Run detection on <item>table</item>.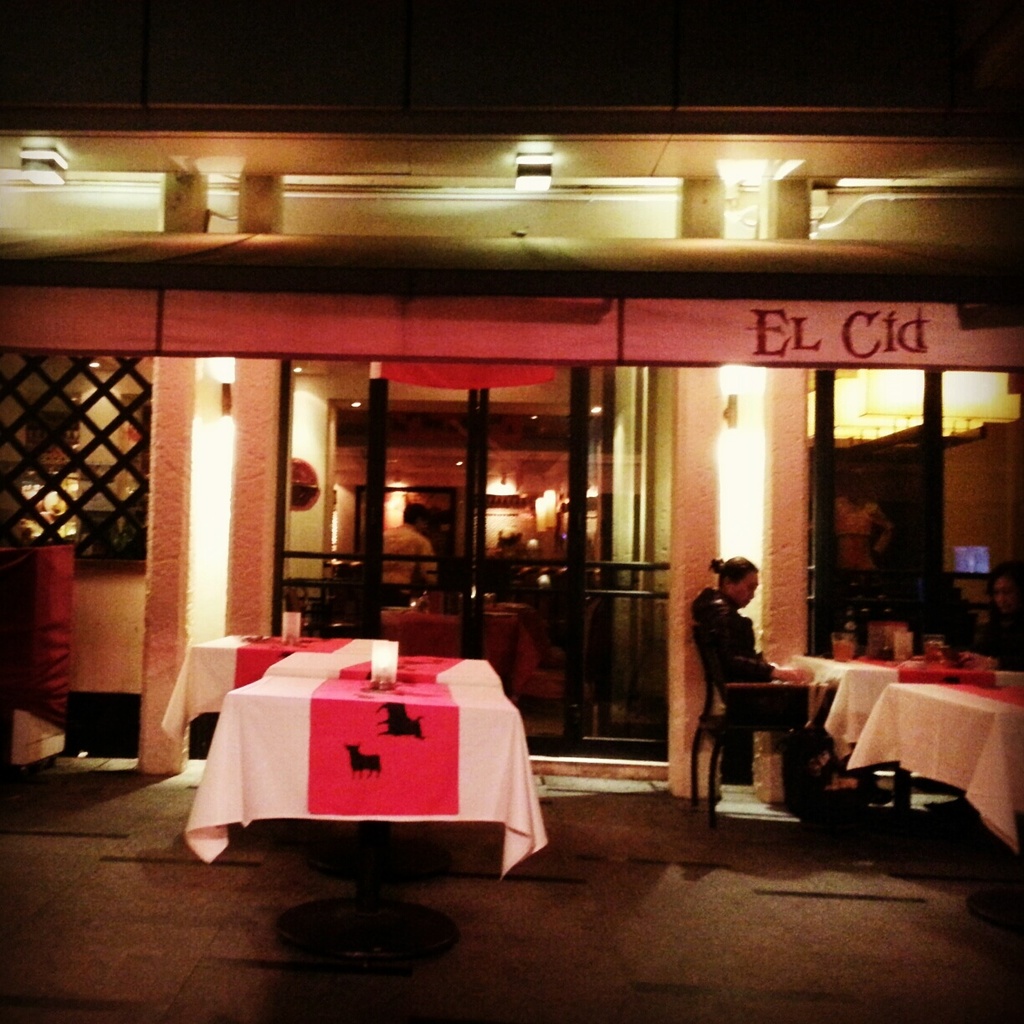
Result: locate(818, 663, 1007, 831).
